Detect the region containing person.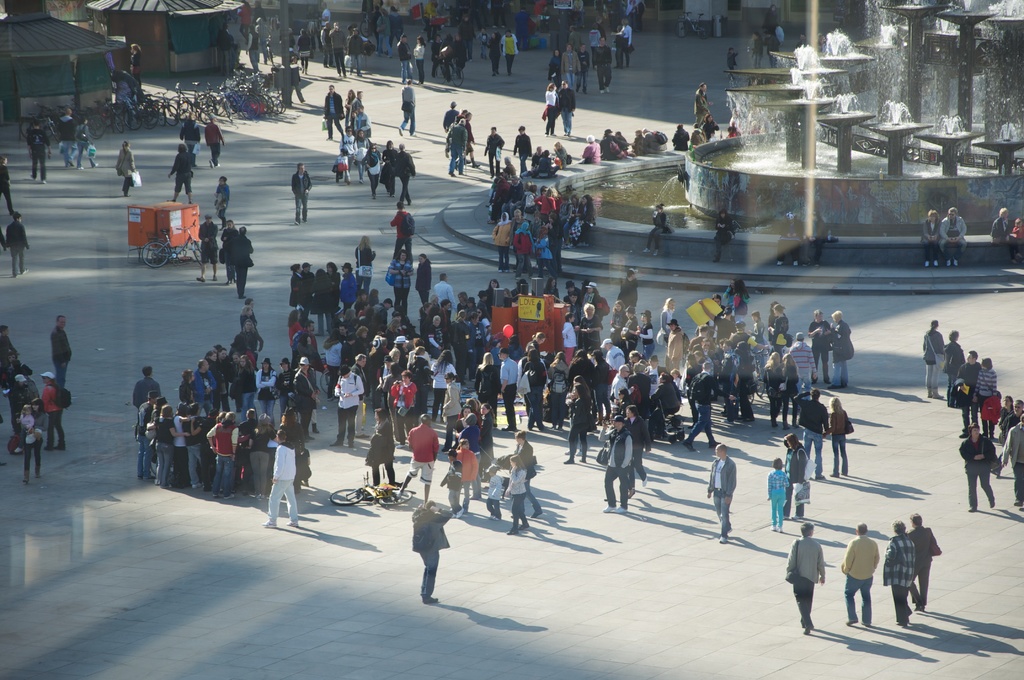
[433,0,442,36].
